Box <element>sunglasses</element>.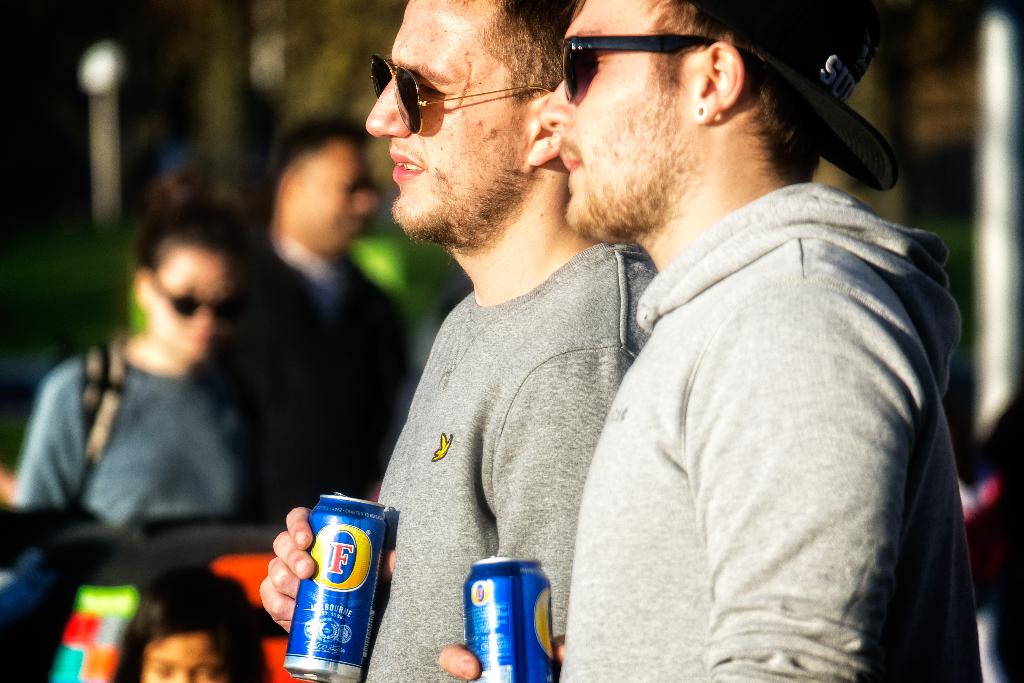
372, 53, 554, 137.
